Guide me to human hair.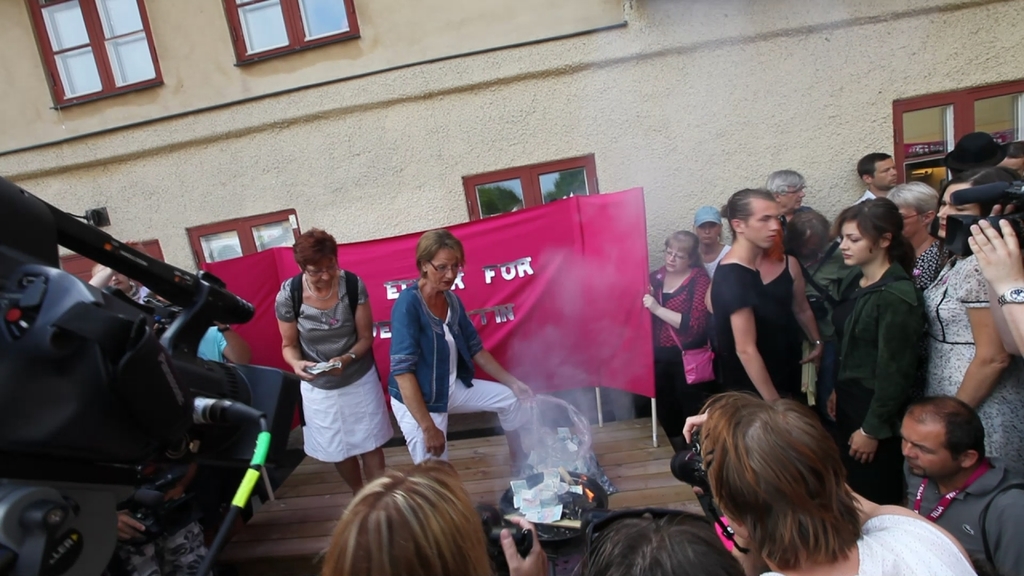
Guidance: Rect(766, 170, 806, 198).
